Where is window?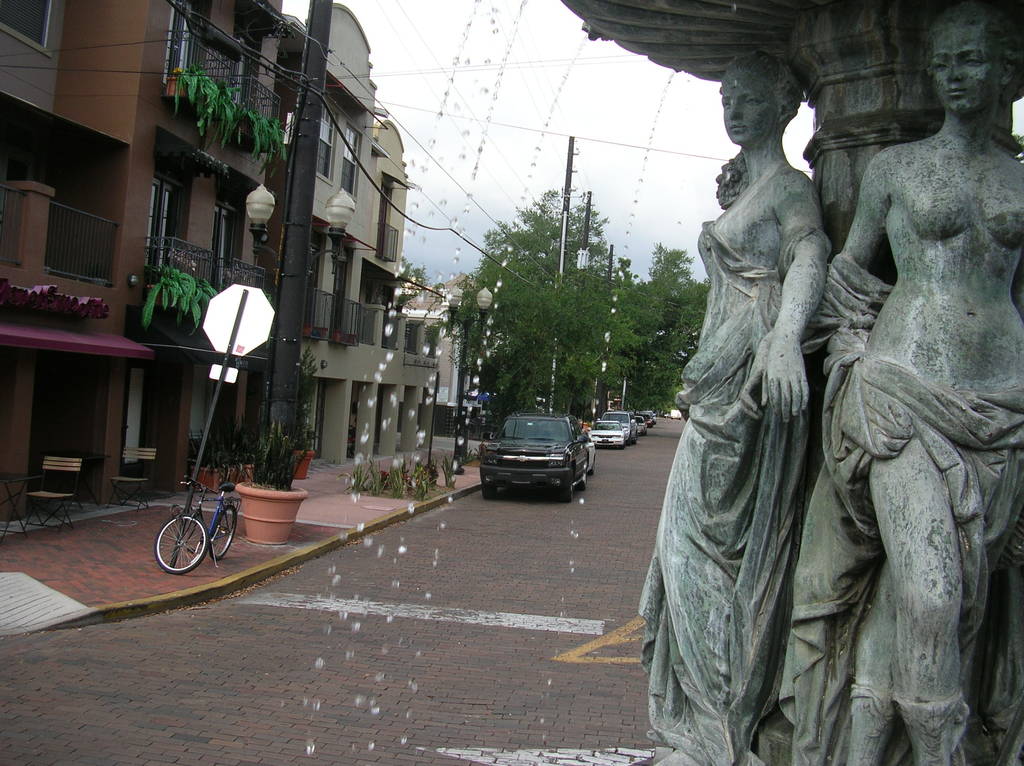
[left=424, top=328, right=438, bottom=362].
